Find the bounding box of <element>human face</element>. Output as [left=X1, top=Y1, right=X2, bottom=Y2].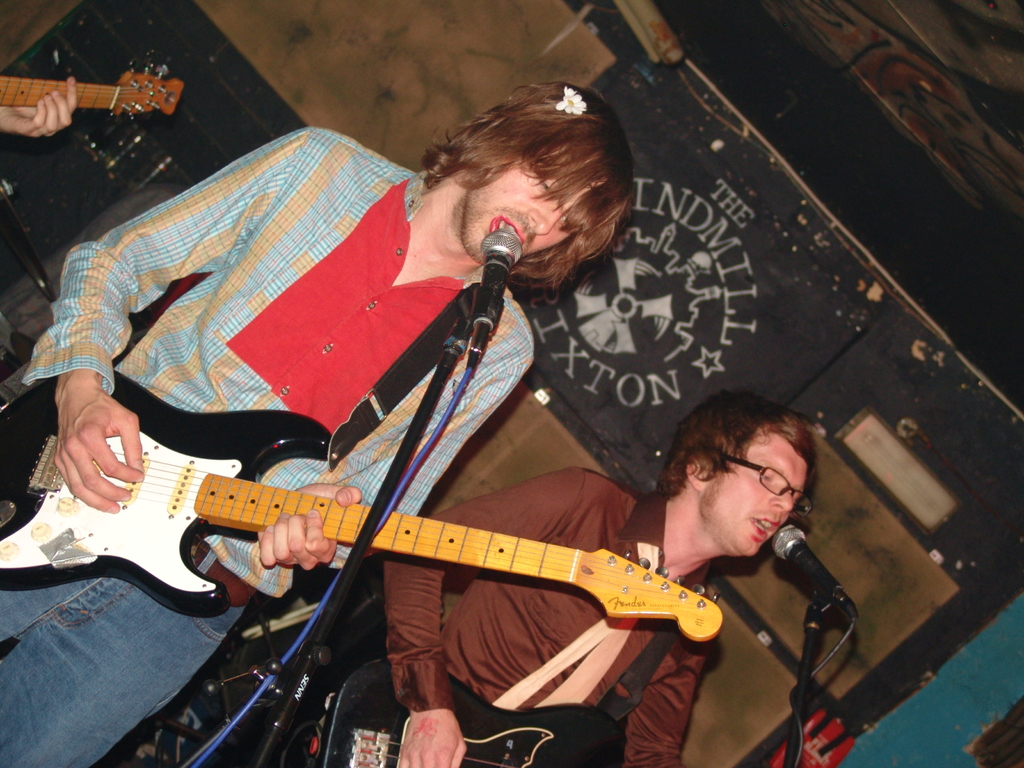
[left=466, top=166, right=610, bottom=265].
